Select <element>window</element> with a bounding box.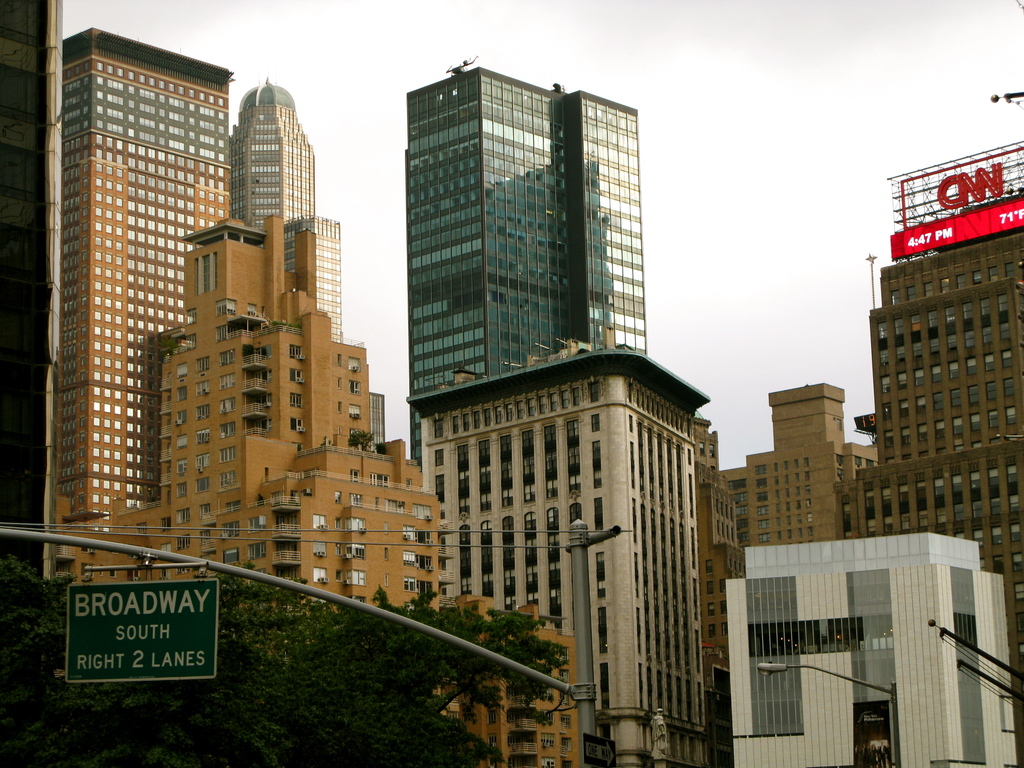
box(157, 483, 174, 502).
